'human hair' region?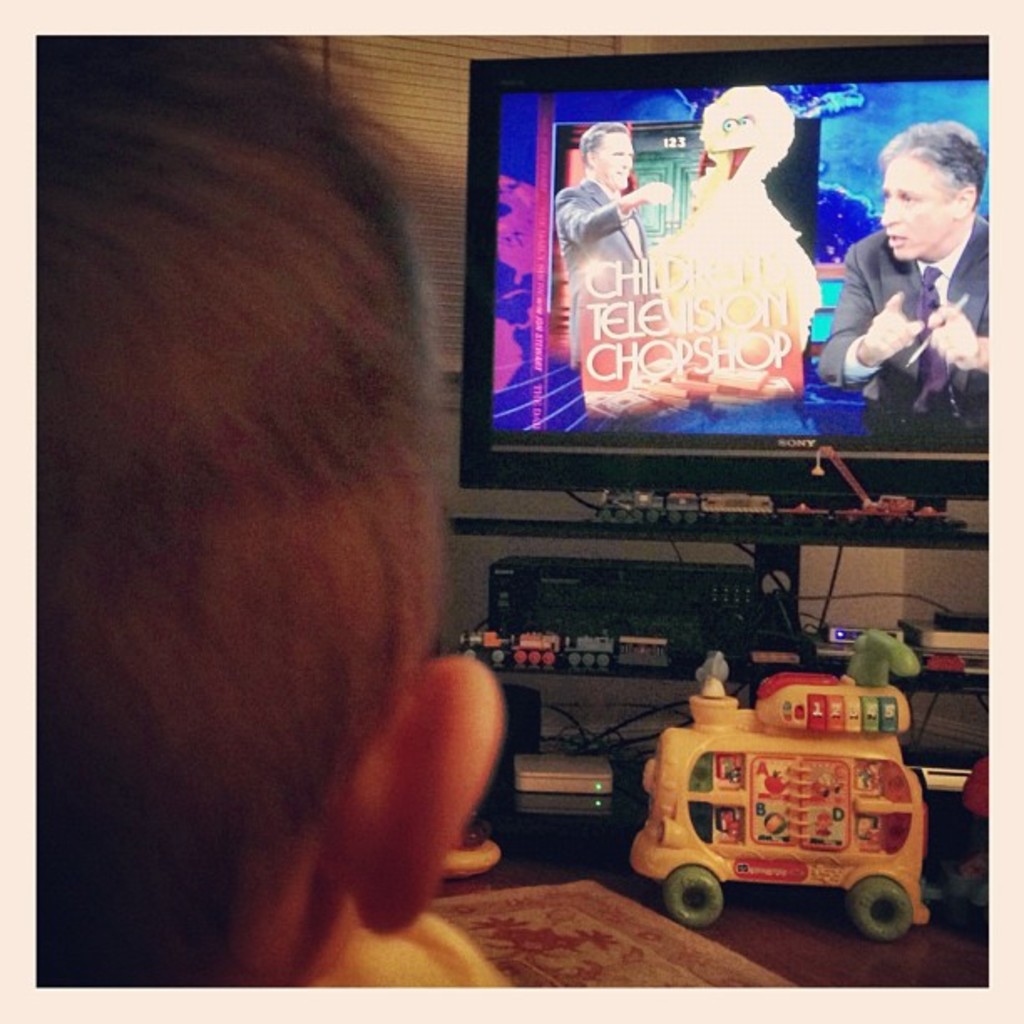
pyautogui.locateOnScreen(28, 30, 455, 987)
